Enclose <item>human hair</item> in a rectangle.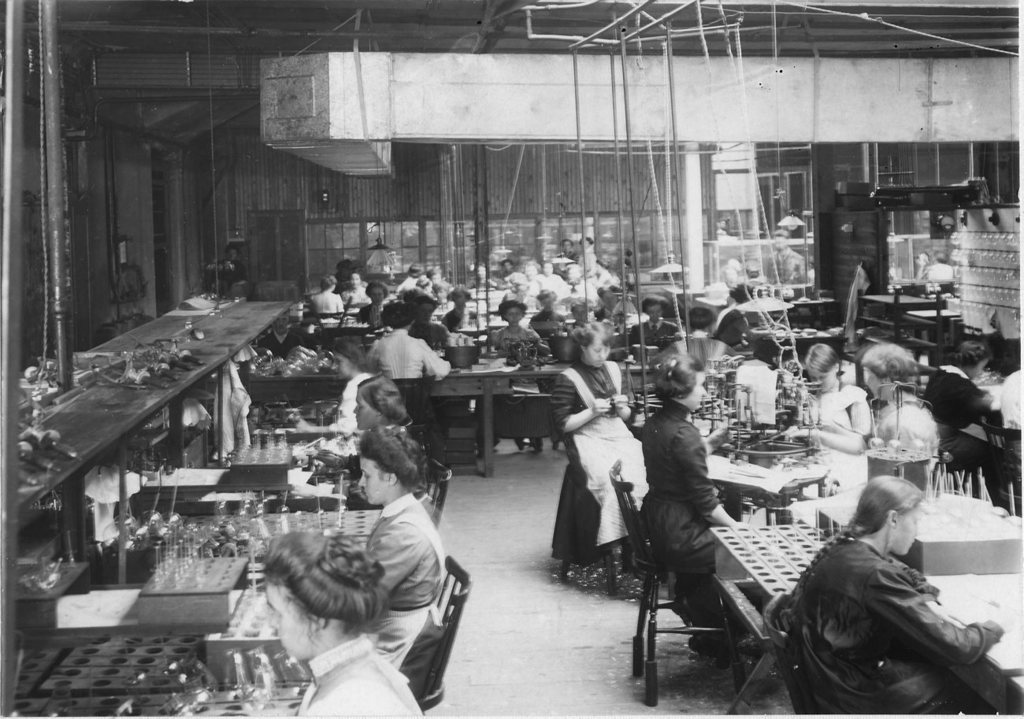
pyautogui.locateOnScreen(446, 284, 473, 302).
